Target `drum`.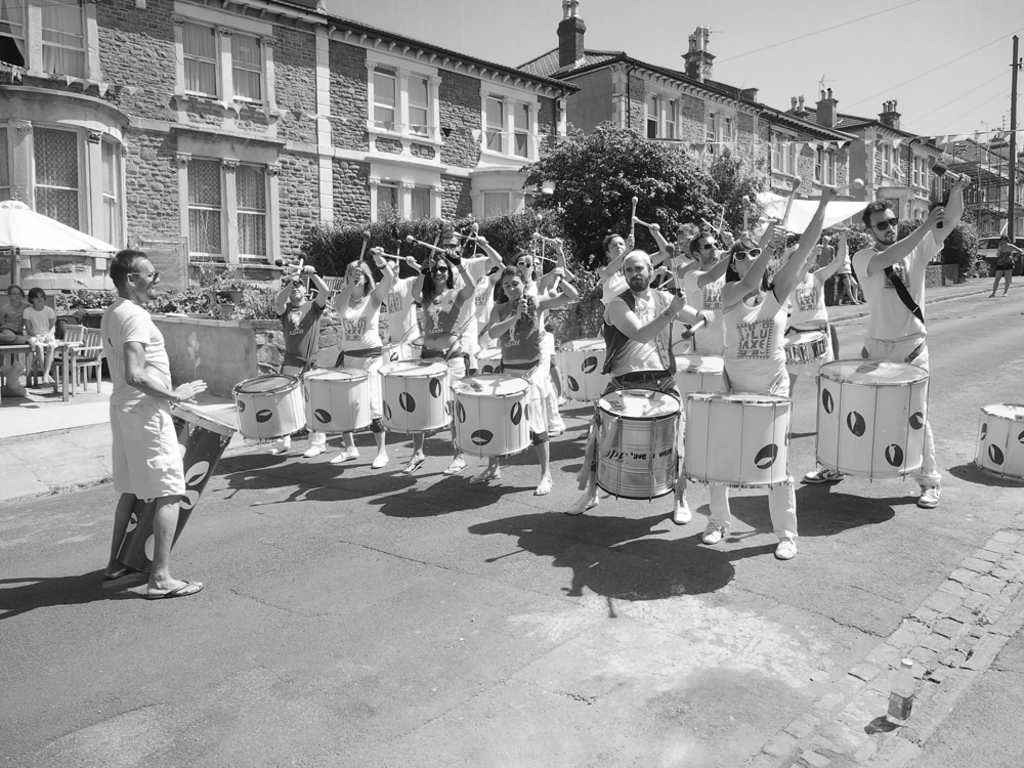
Target region: BBox(978, 399, 1023, 480).
